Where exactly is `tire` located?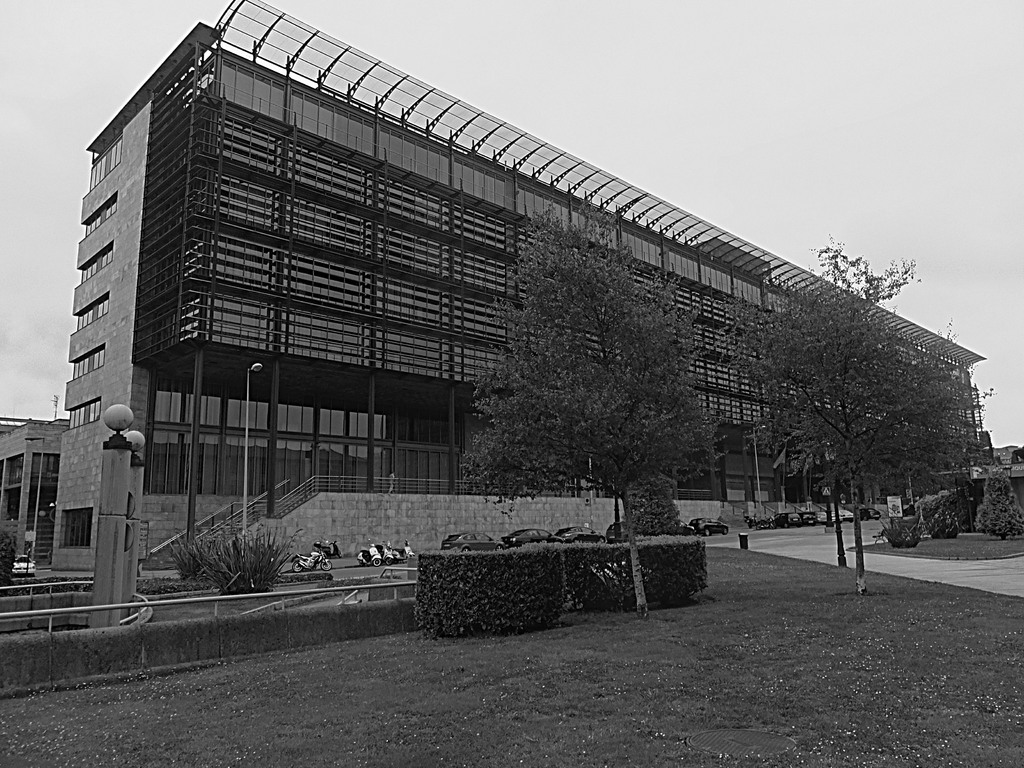
Its bounding box is BBox(373, 556, 384, 569).
